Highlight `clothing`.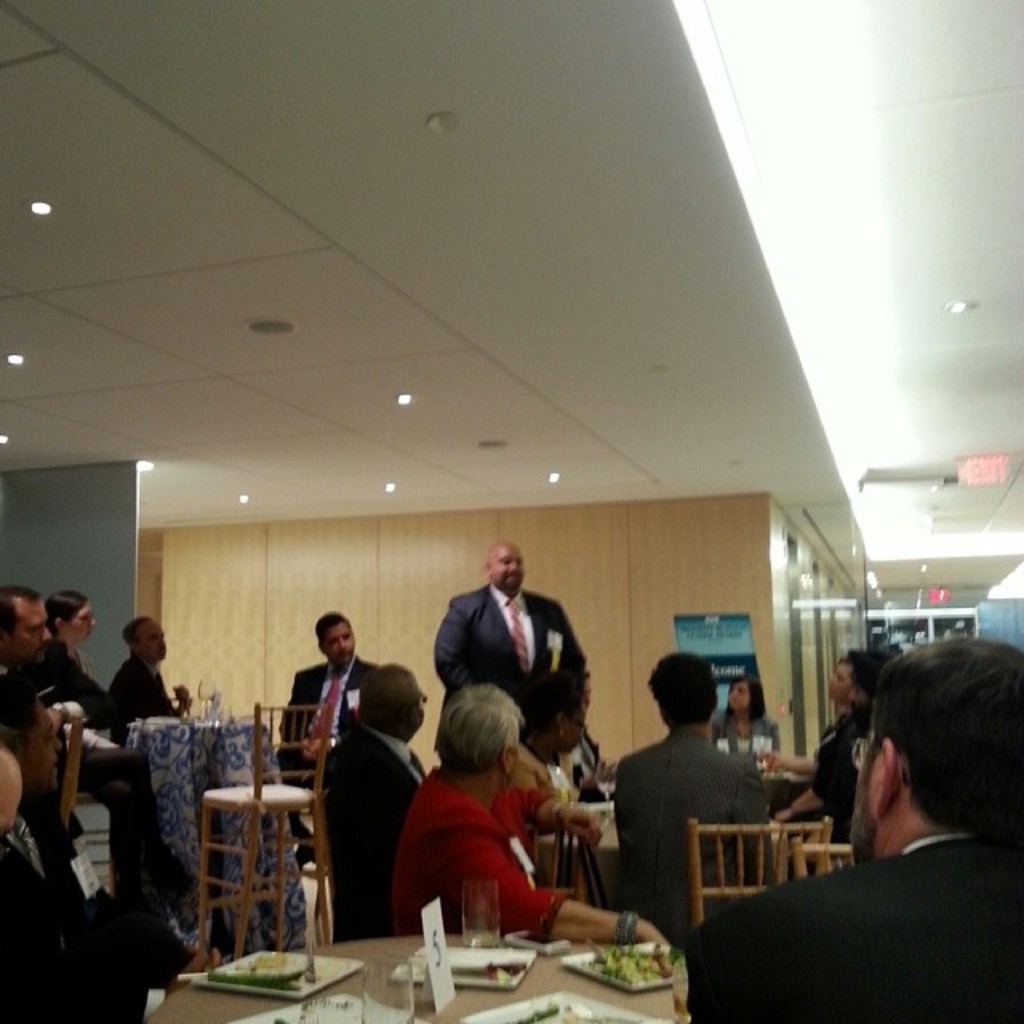
Highlighted region: l=685, t=827, r=1022, b=1022.
